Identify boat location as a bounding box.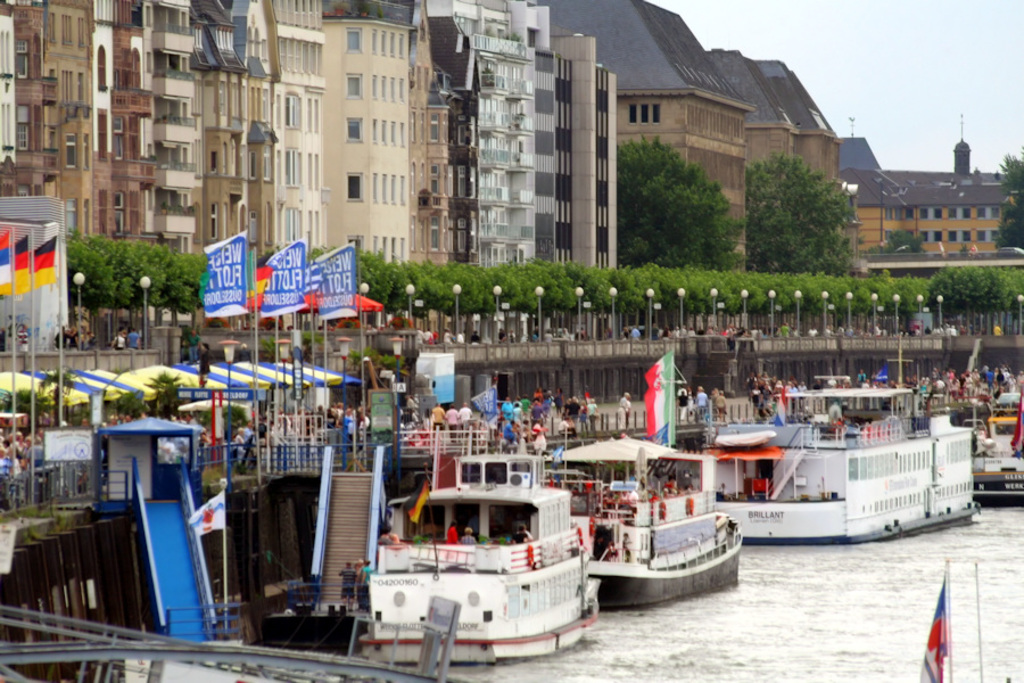
BBox(345, 426, 611, 660).
